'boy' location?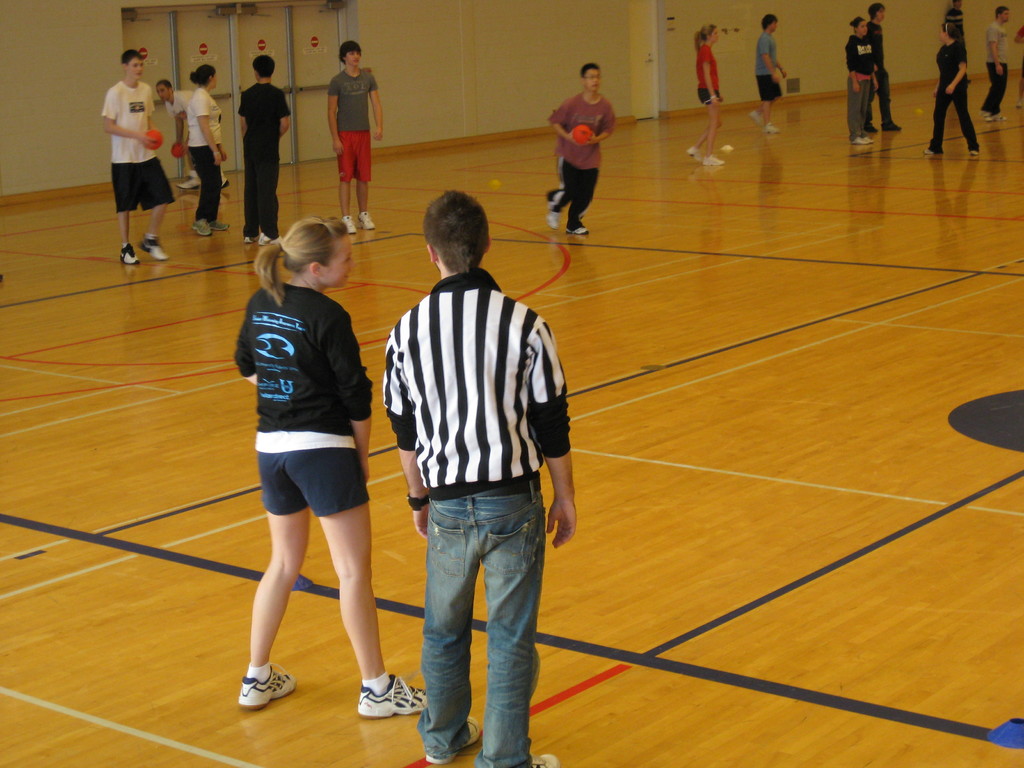
<box>749,15,784,133</box>
